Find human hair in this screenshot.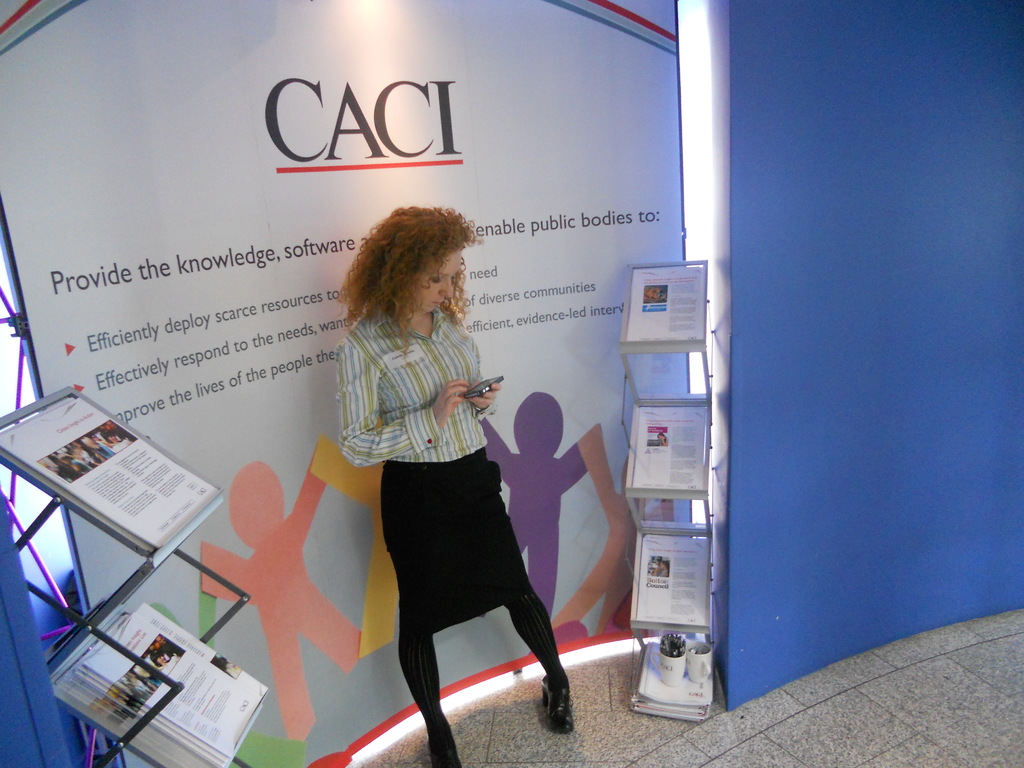
The bounding box for human hair is x1=337 y1=196 x2=468 y2=349.
